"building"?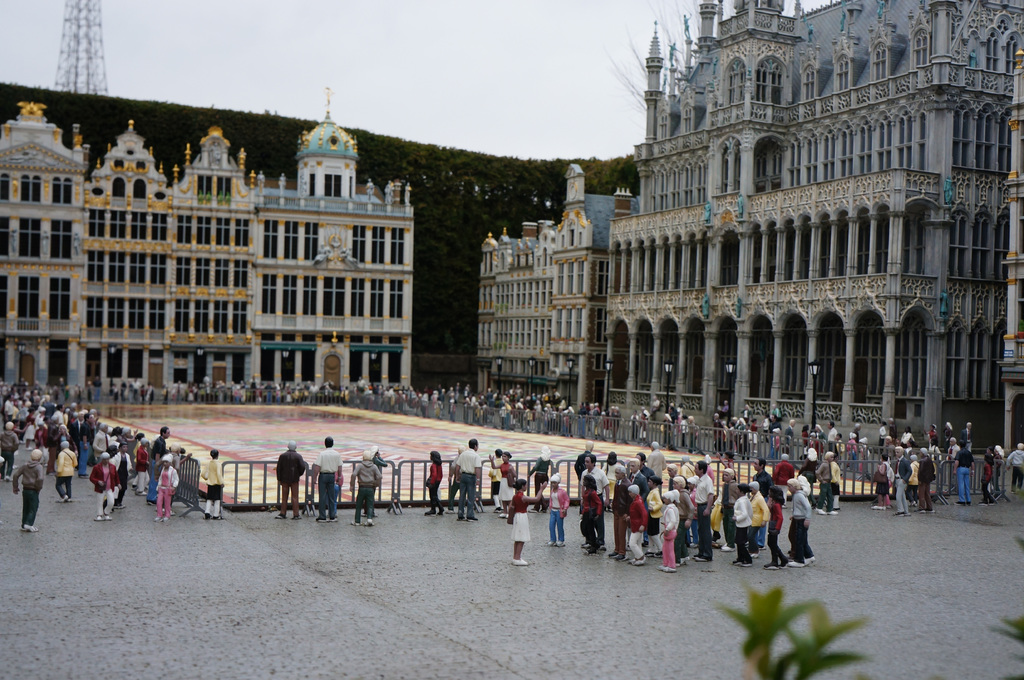
region(0, 102, 90, 400)
